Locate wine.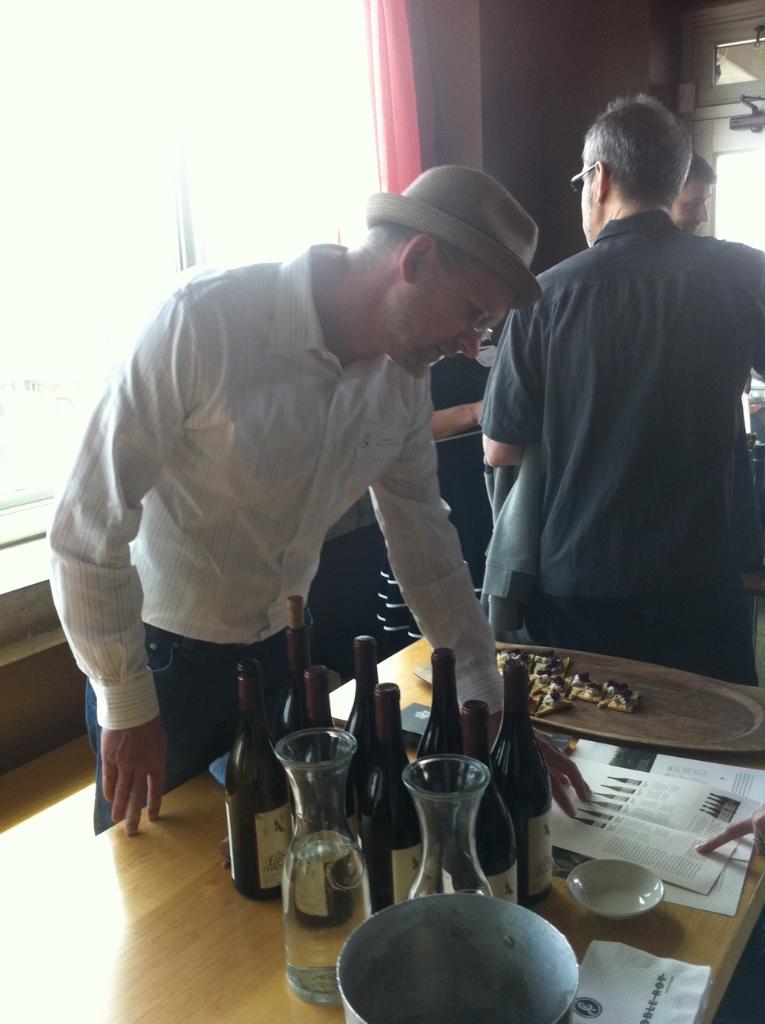
Bounding box: l=491, t=661, r=556, b=910.
